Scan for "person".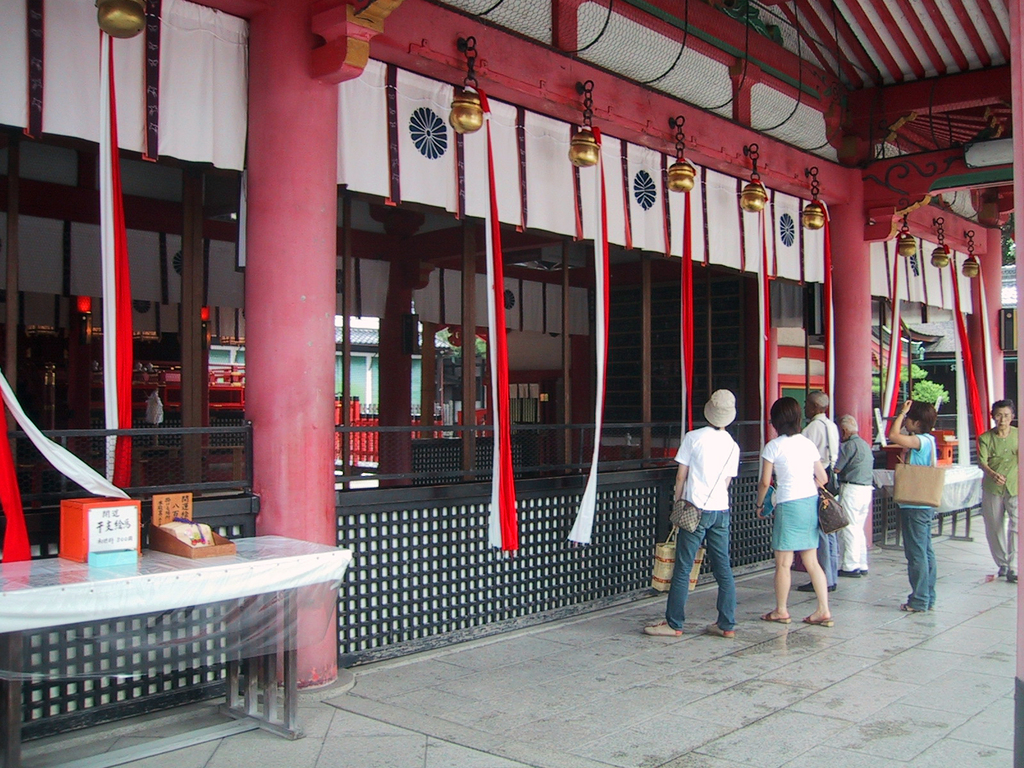
Scan result: 977/397/1021/579.
